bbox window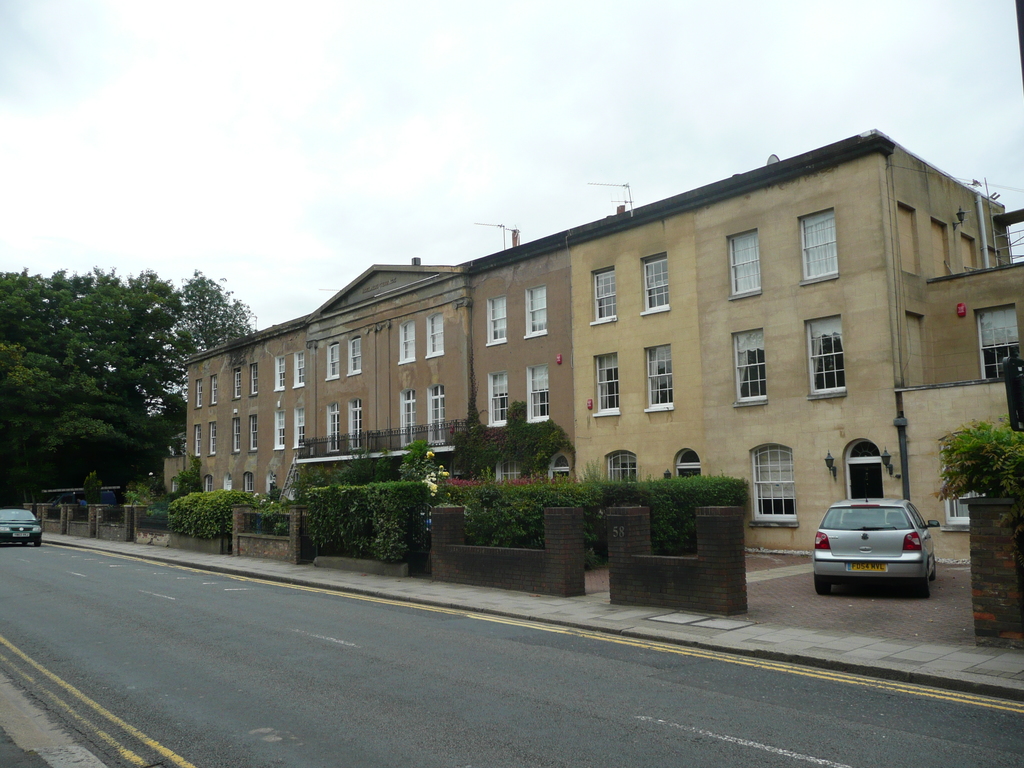
294 349 304 387
